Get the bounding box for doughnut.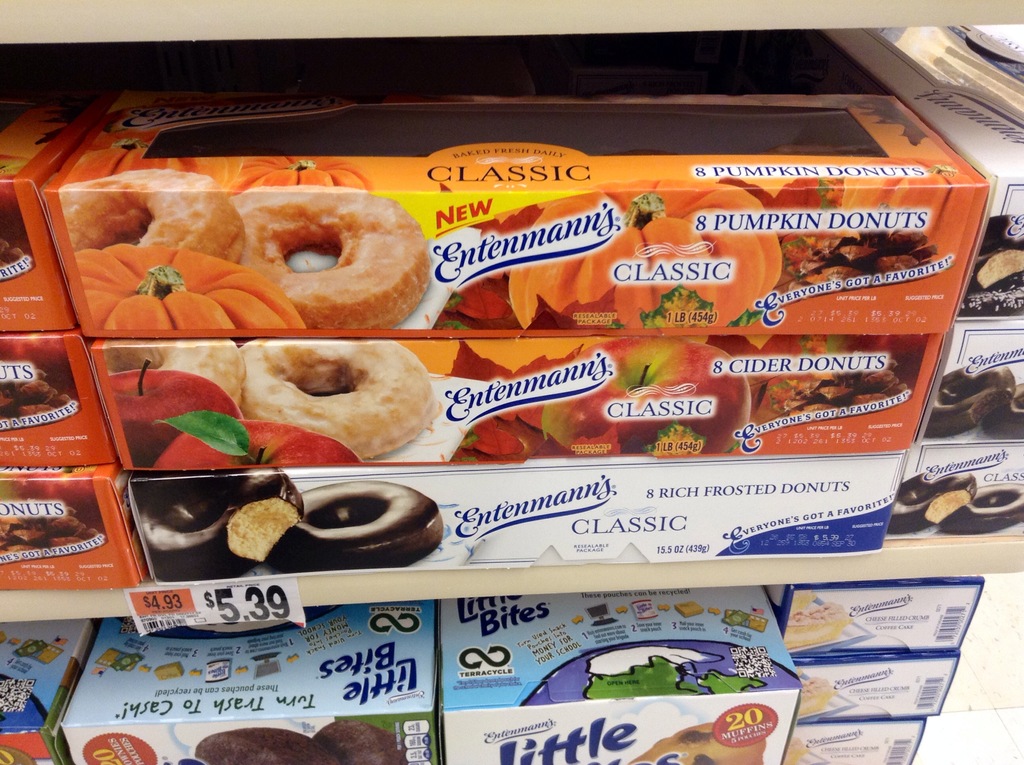
region(63, 166, 243, 268).
